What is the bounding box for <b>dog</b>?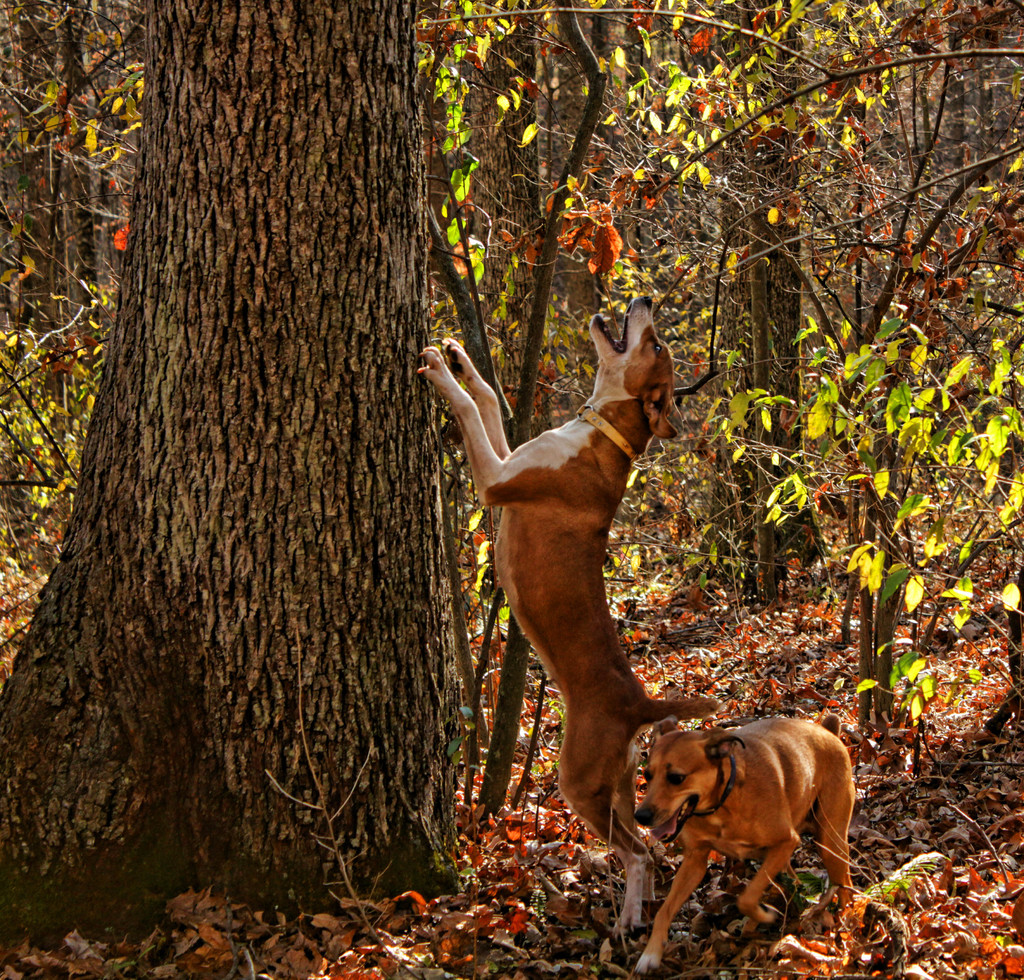
624,710,865,977.
